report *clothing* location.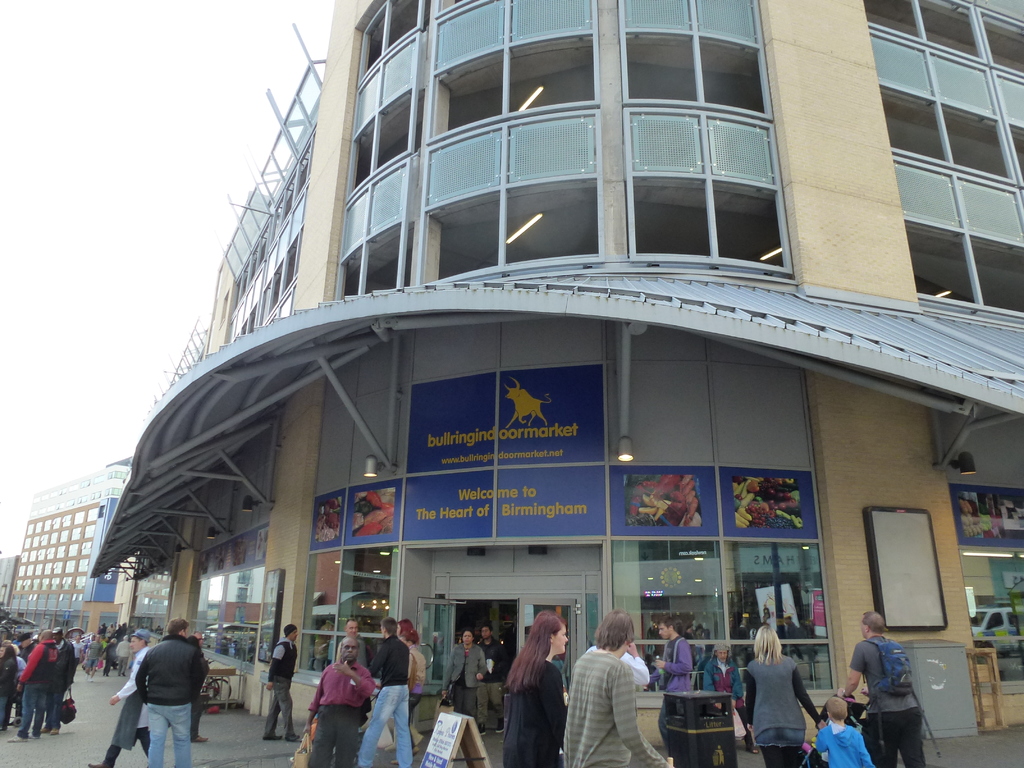
Report: 0/655/20/724.
